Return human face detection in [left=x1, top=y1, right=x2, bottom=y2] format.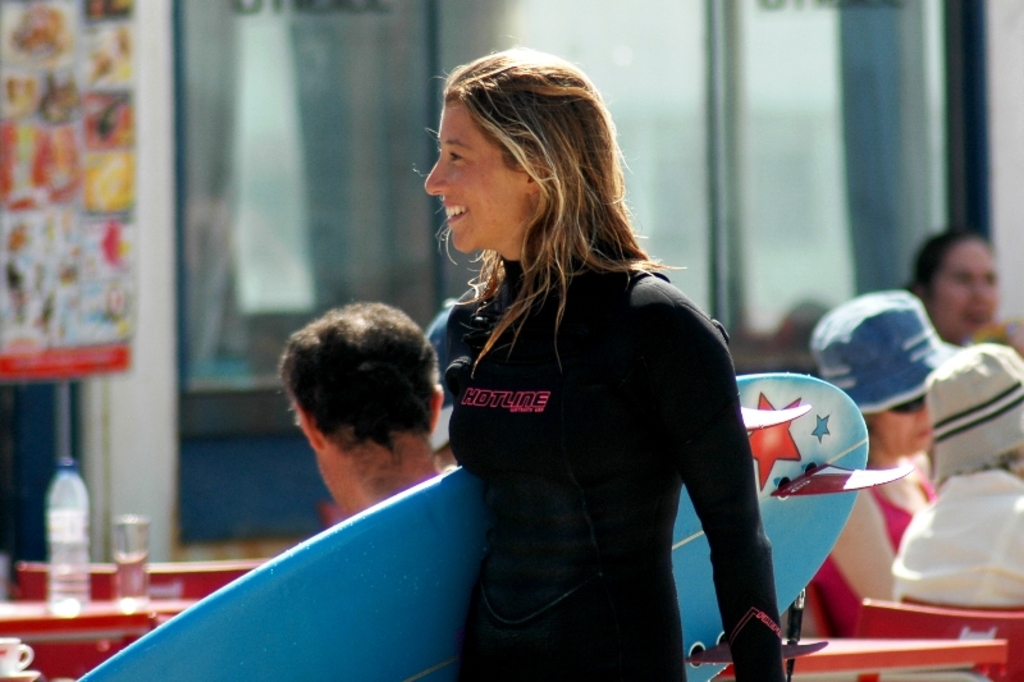
[left=932, top=237, right=1000, bottom=326].
